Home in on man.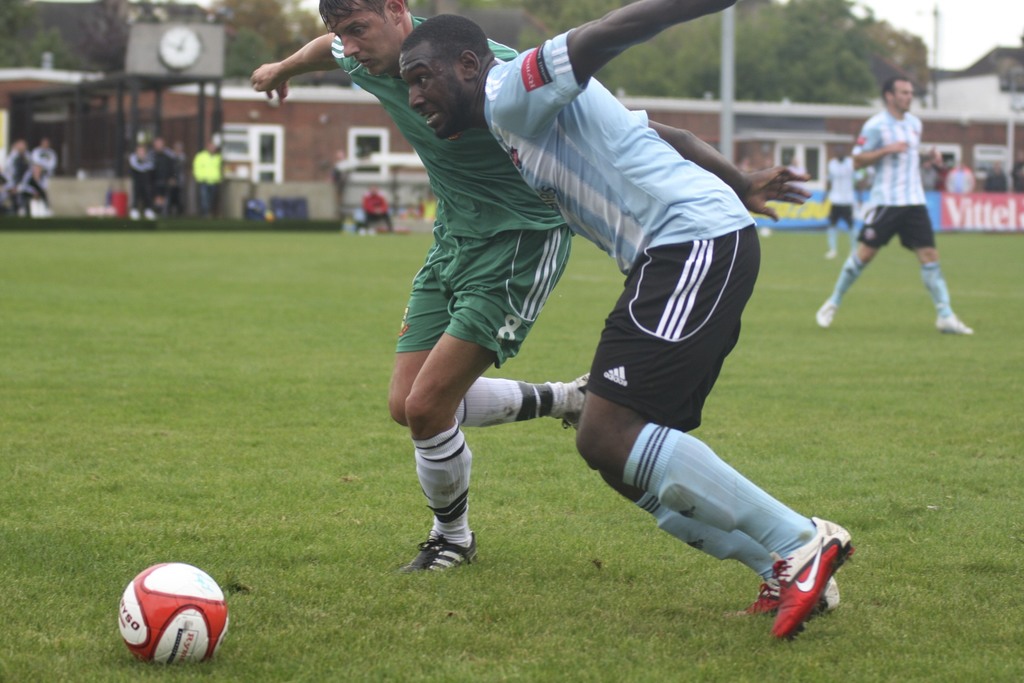
Homed in at (244,0,575,528).
